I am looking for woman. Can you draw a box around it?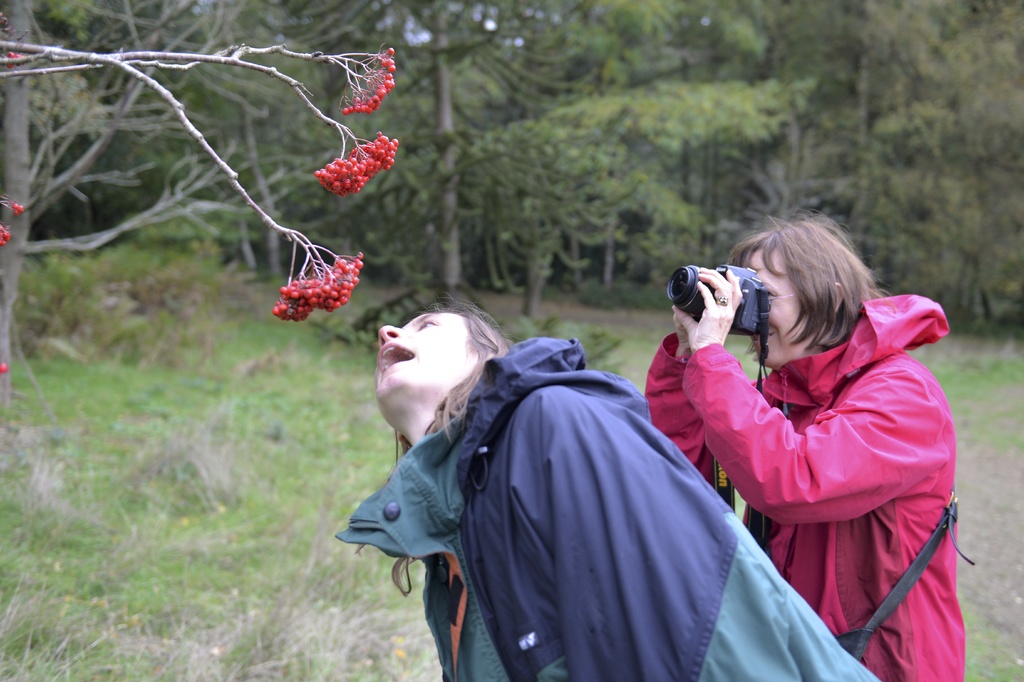
Sure, the bounding box is crop(337, 292, 872, 681).
